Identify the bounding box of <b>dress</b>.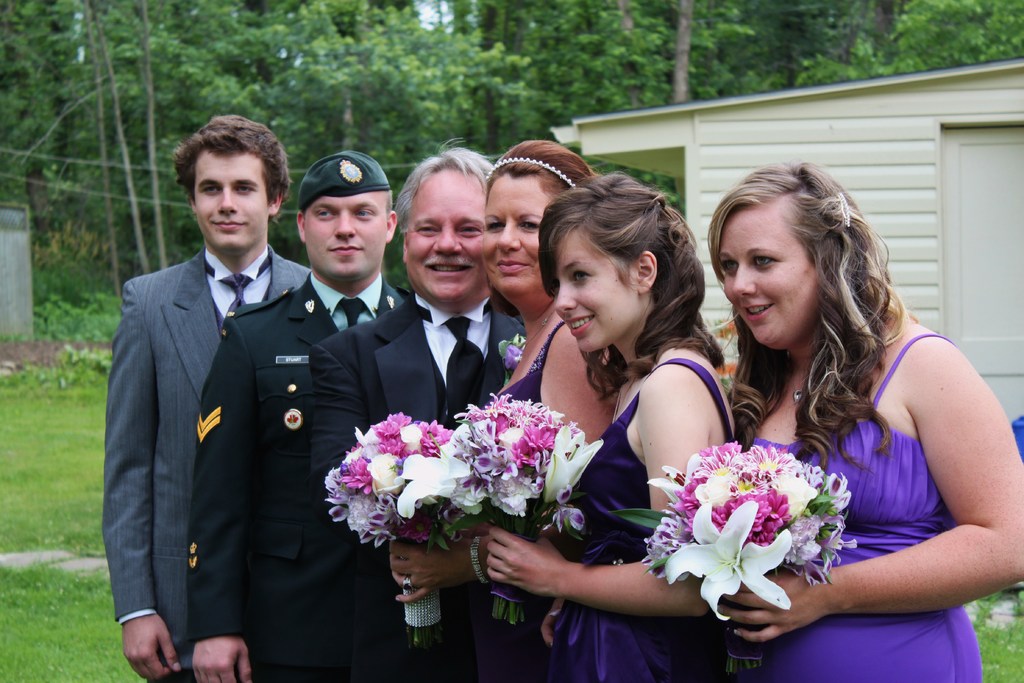
select_region(744, 334, 991, 682).
